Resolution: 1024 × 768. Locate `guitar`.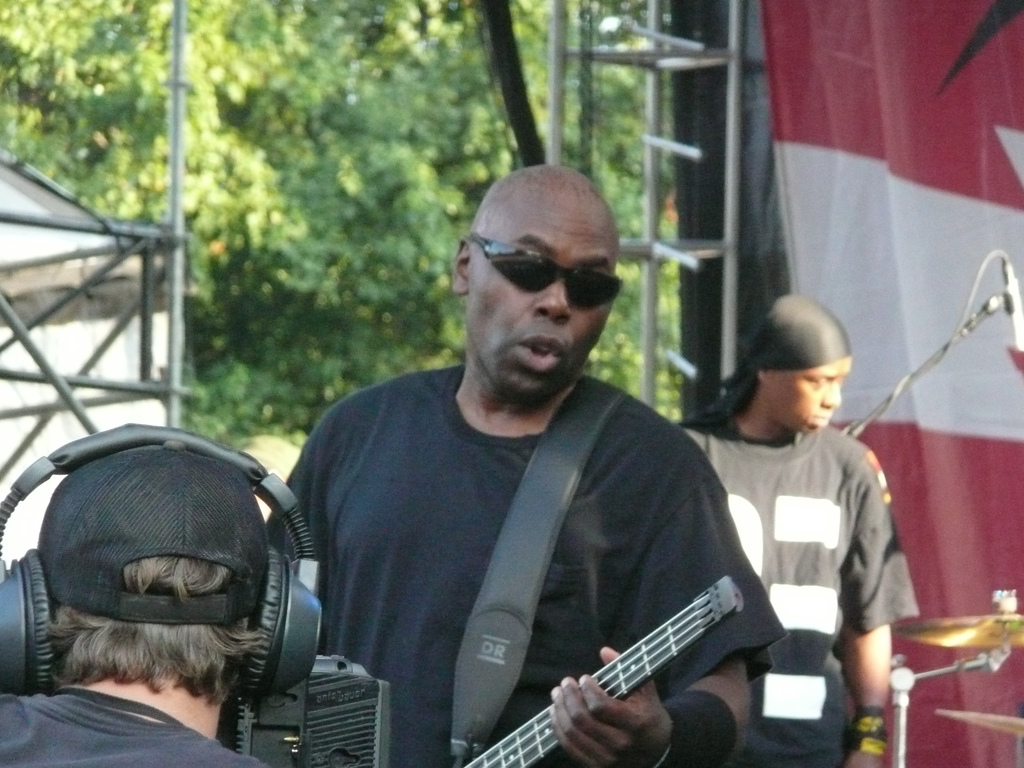
box=[461, 576, 743, 767].
